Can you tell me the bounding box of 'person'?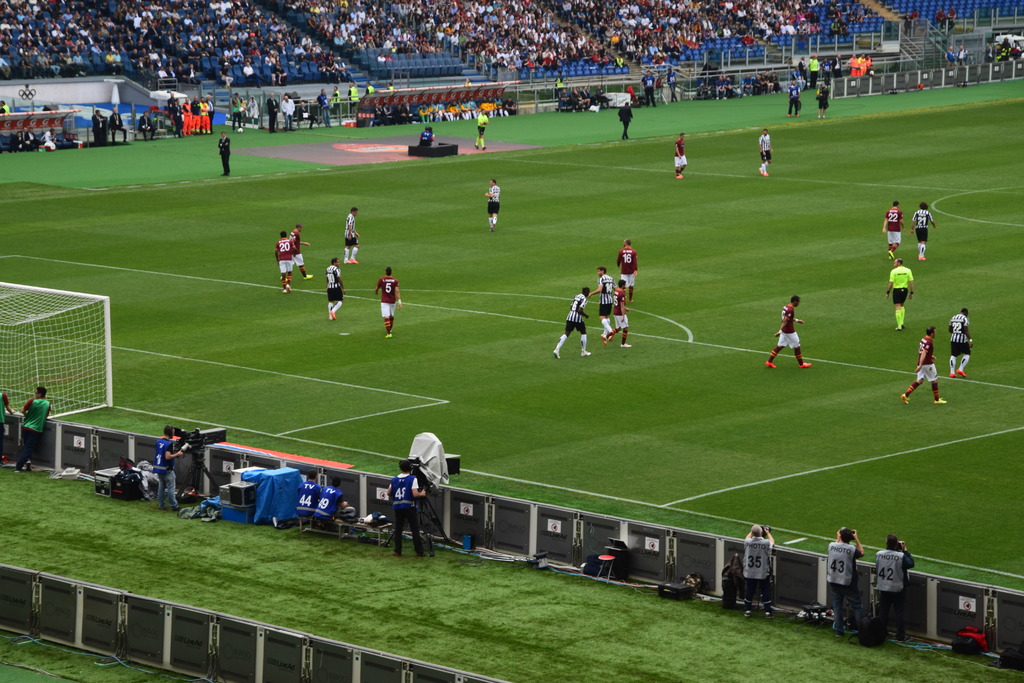
[670,131,689,179].
